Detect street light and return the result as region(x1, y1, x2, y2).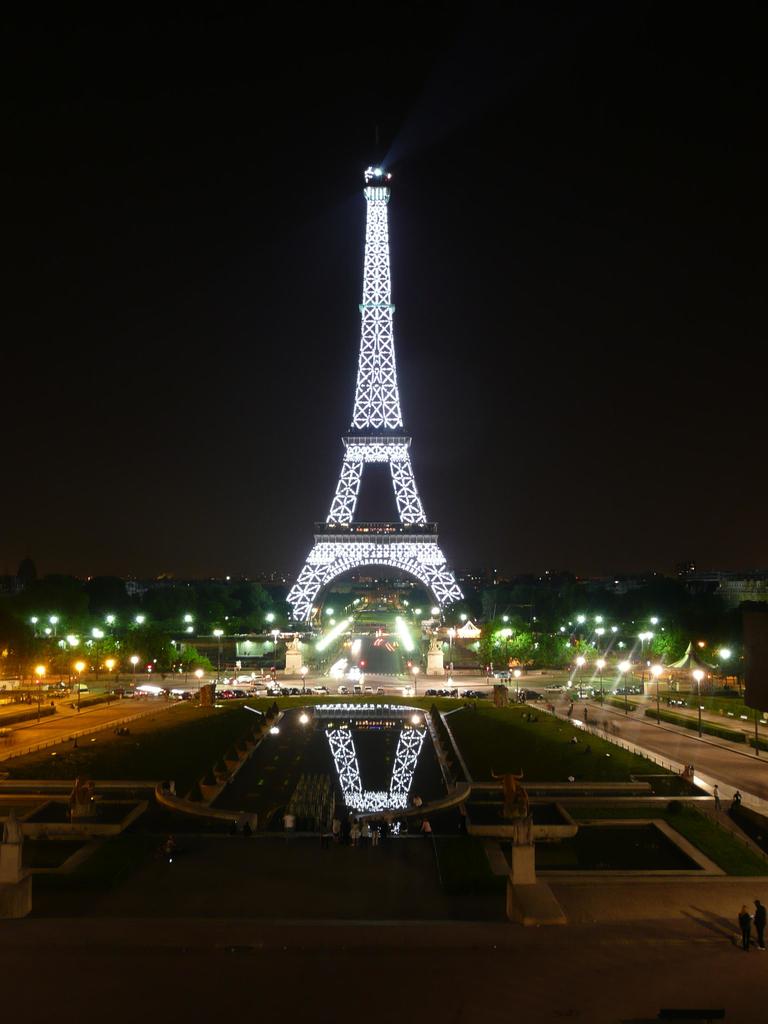
region(211, 627, 227, 678).
